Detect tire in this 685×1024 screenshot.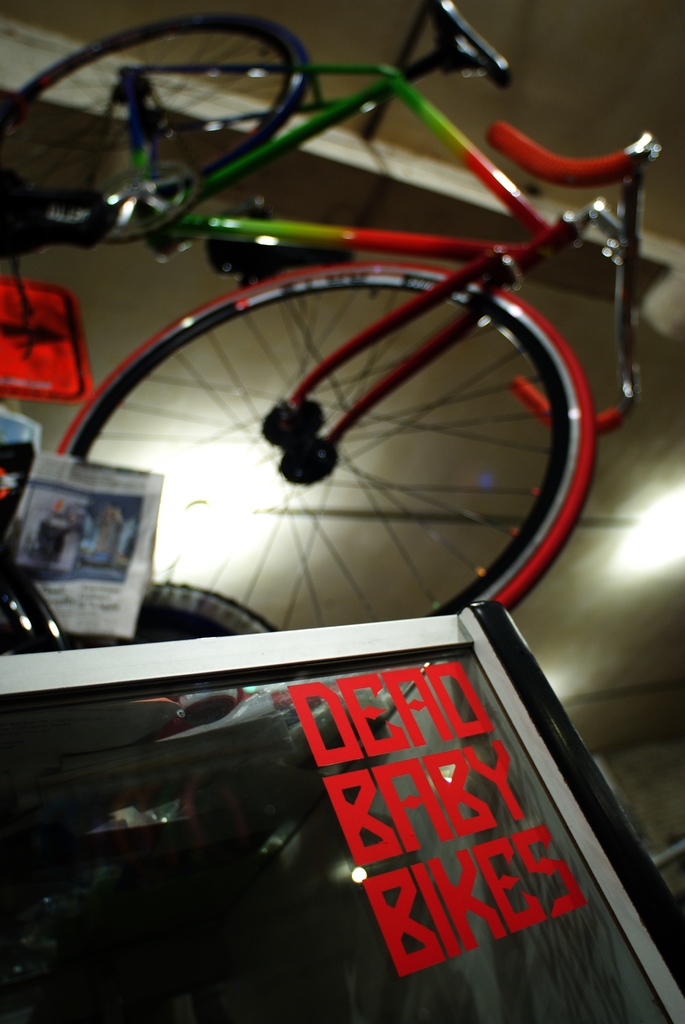
Detection: rect(0, 547, 69, 662).
